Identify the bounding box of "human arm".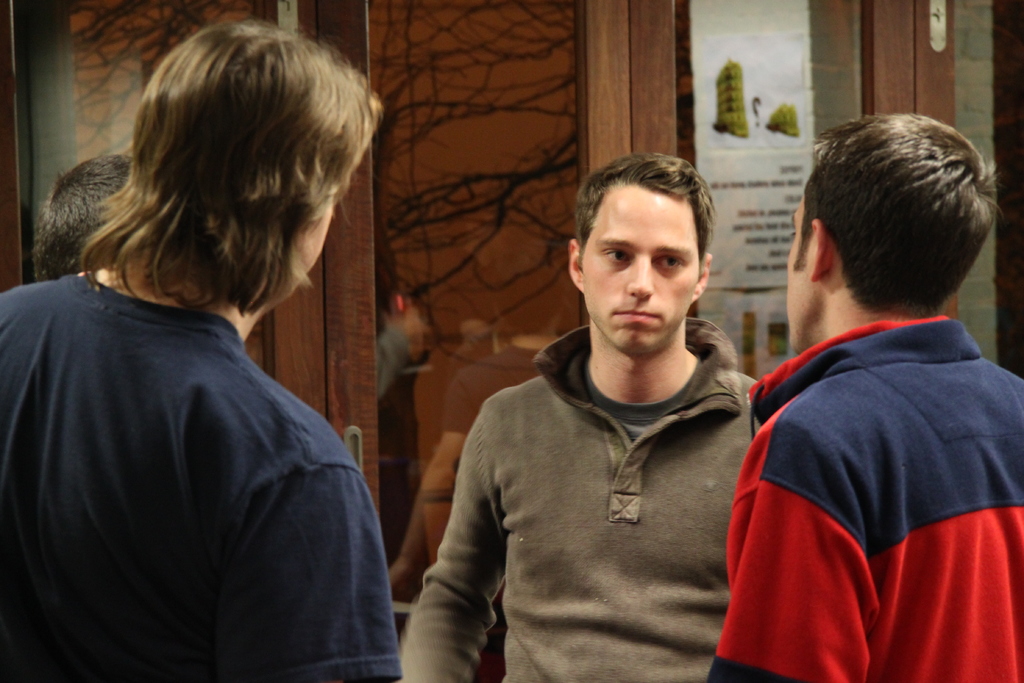
detection(746, 366, 777, 494).
